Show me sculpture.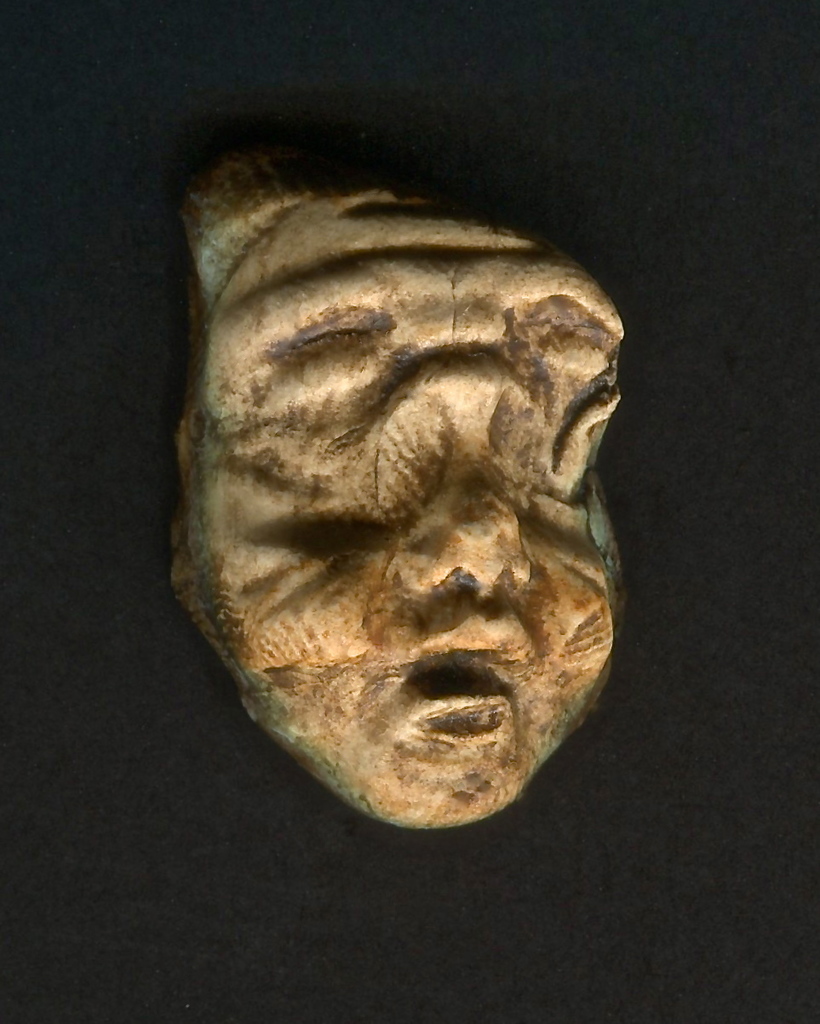
sculpture is here: pyautogui.locateOnScreen(169, 155, 679, 869).
